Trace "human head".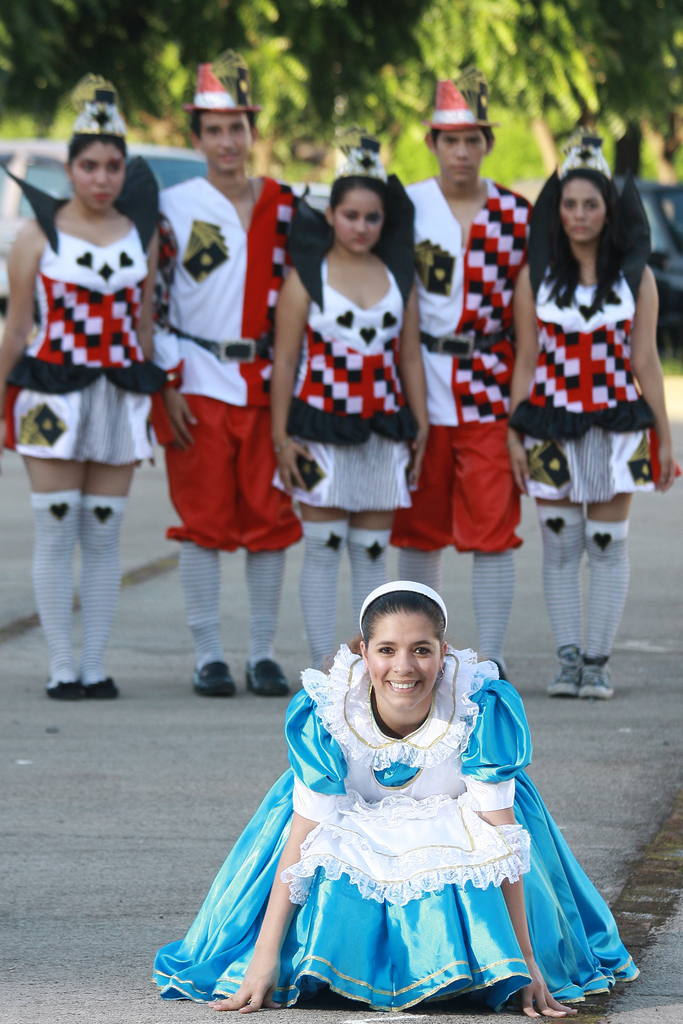
Traced to left=65, top=120, right=129, bottom=212.
